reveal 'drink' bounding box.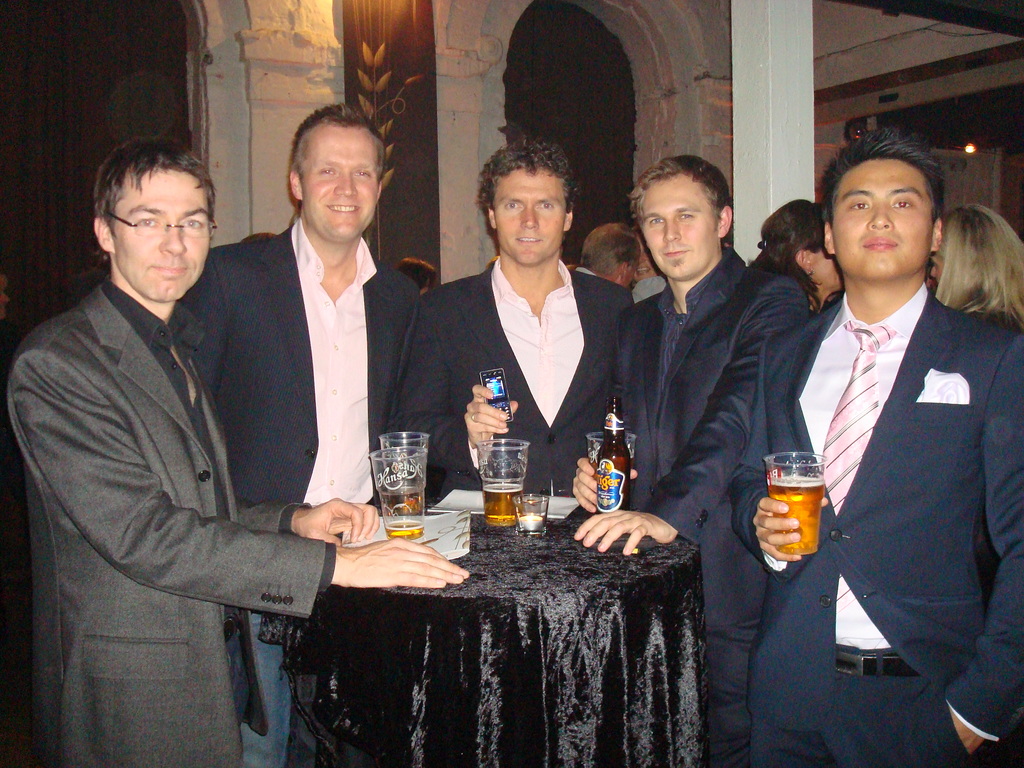
Revealed: bbox=[381, 522, 424, 543].
